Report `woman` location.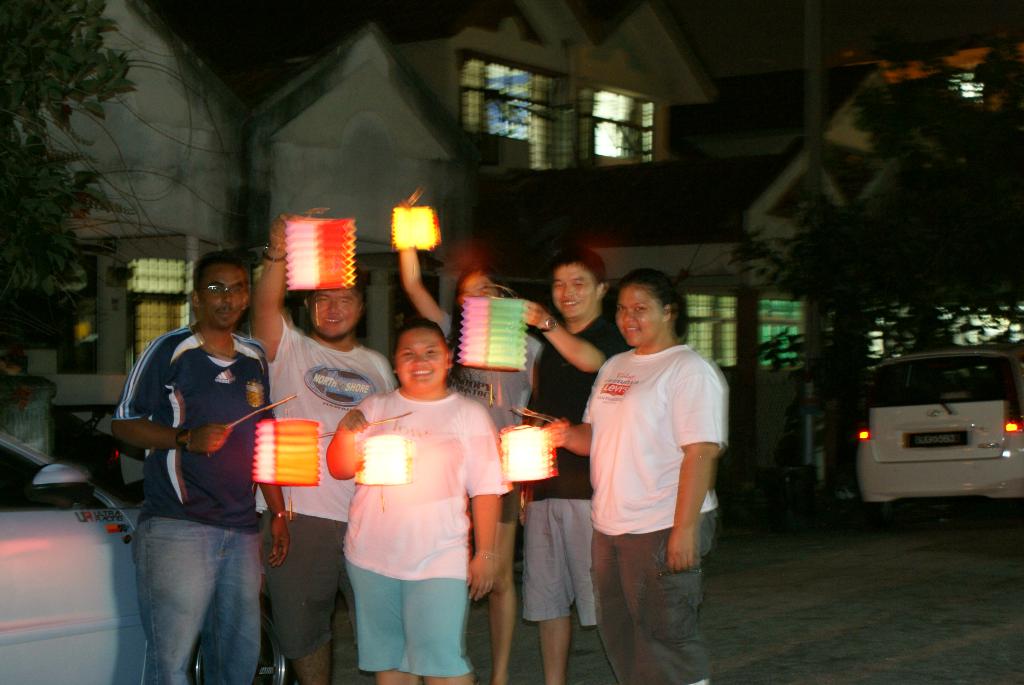
Report: [324,318,509,682].
